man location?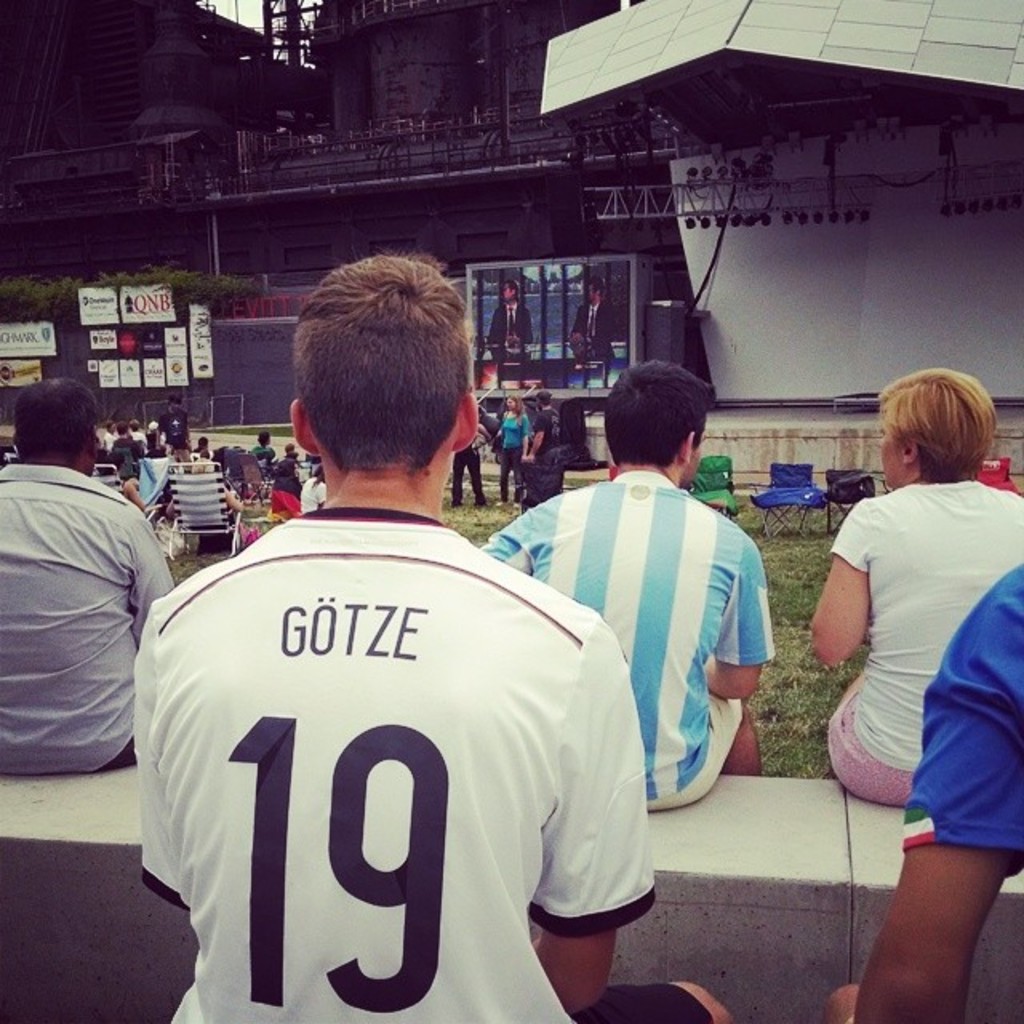
(827, 562, 1022, 1022)
